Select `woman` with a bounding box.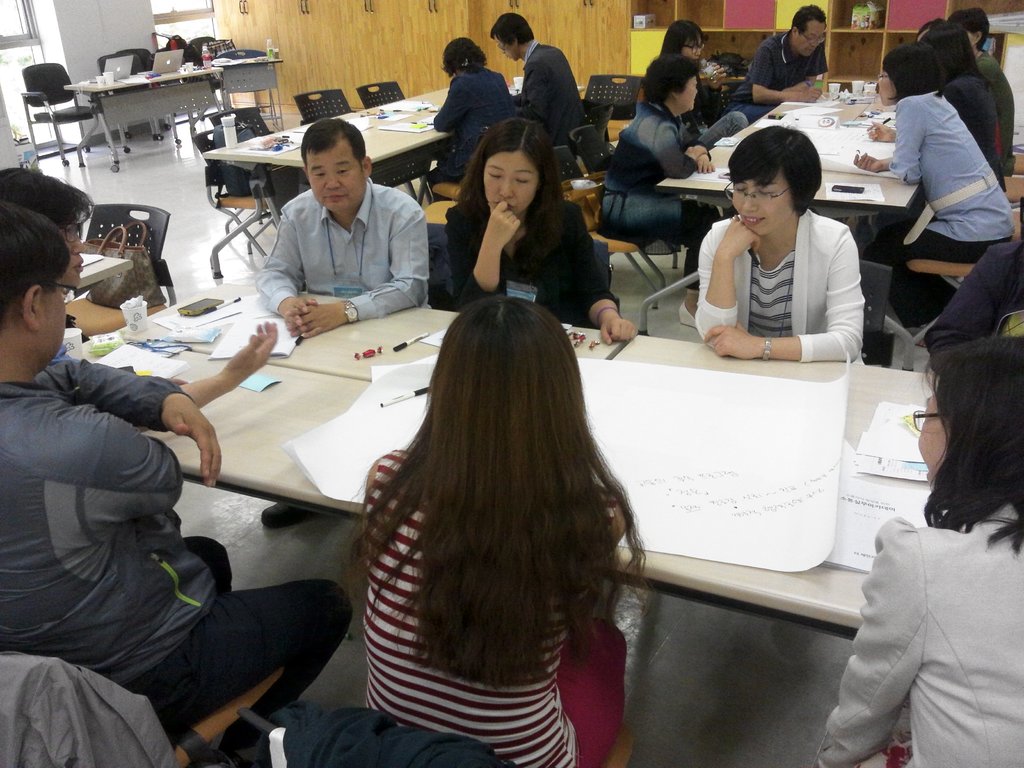
[662, 19, 748, 148].
